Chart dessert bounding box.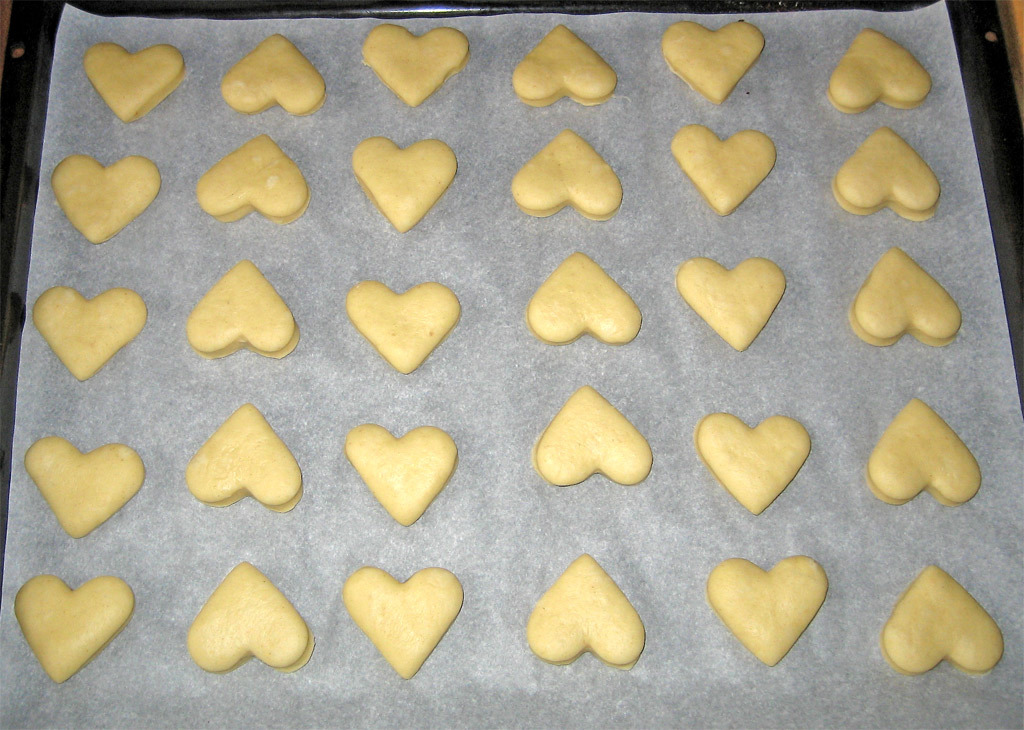
Charted: [left=184, top=563, right=312, bottom=678].
